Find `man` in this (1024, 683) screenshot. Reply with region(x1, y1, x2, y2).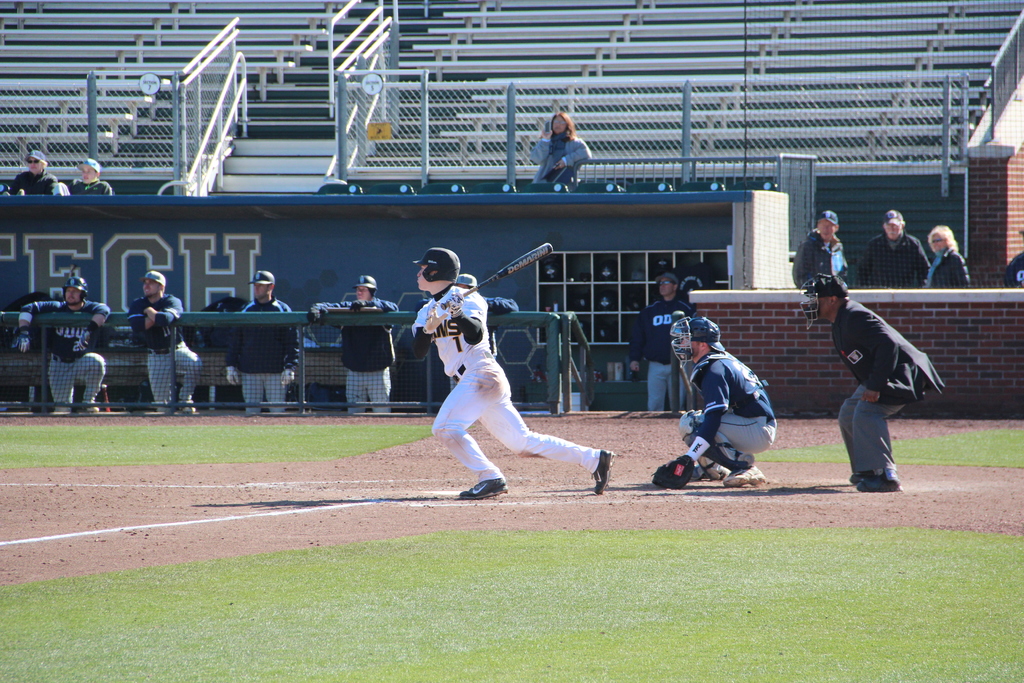
region(5, 148, 59, 195).
